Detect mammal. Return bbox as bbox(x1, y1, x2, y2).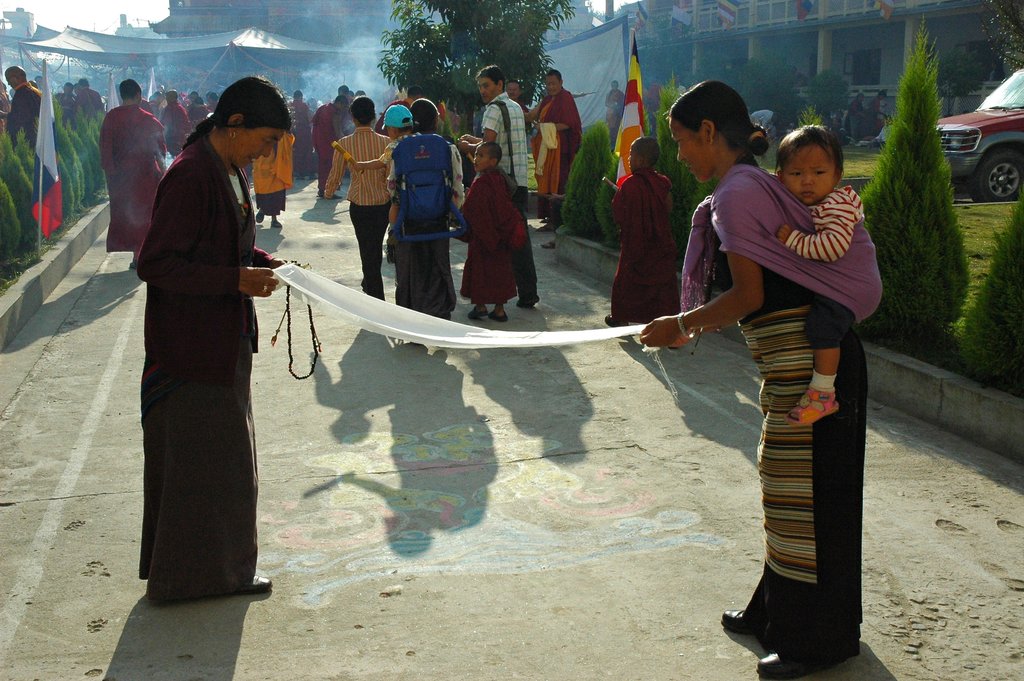
bbox(459, 62, 539, 309).
